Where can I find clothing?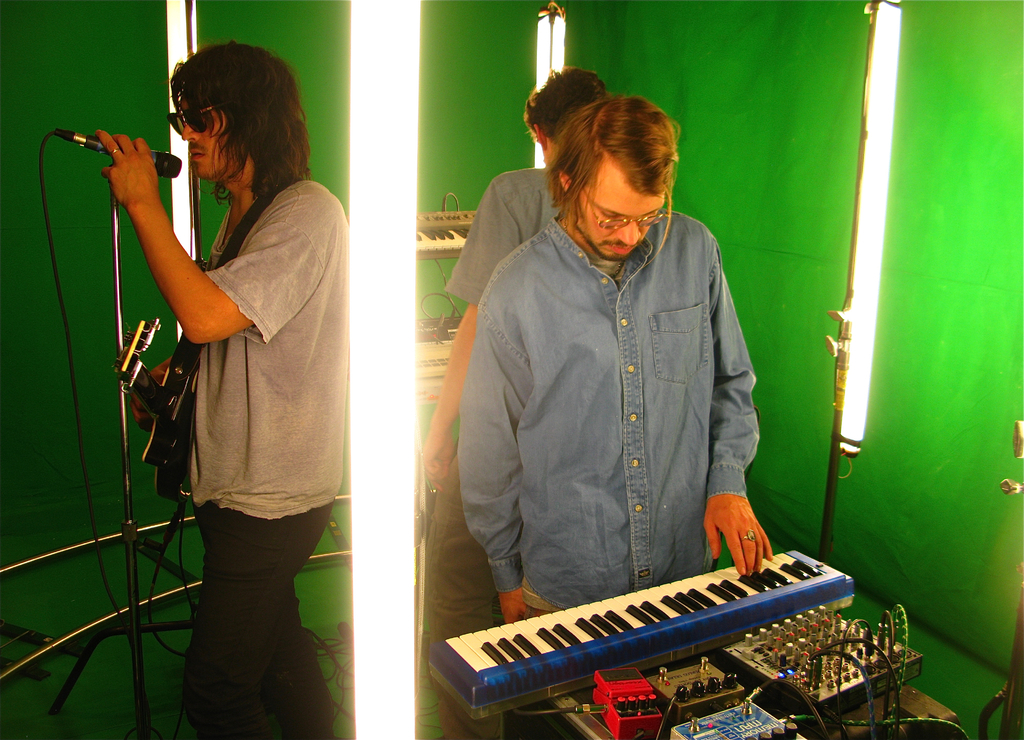
You can find it at (433, 159, 566, 739).
